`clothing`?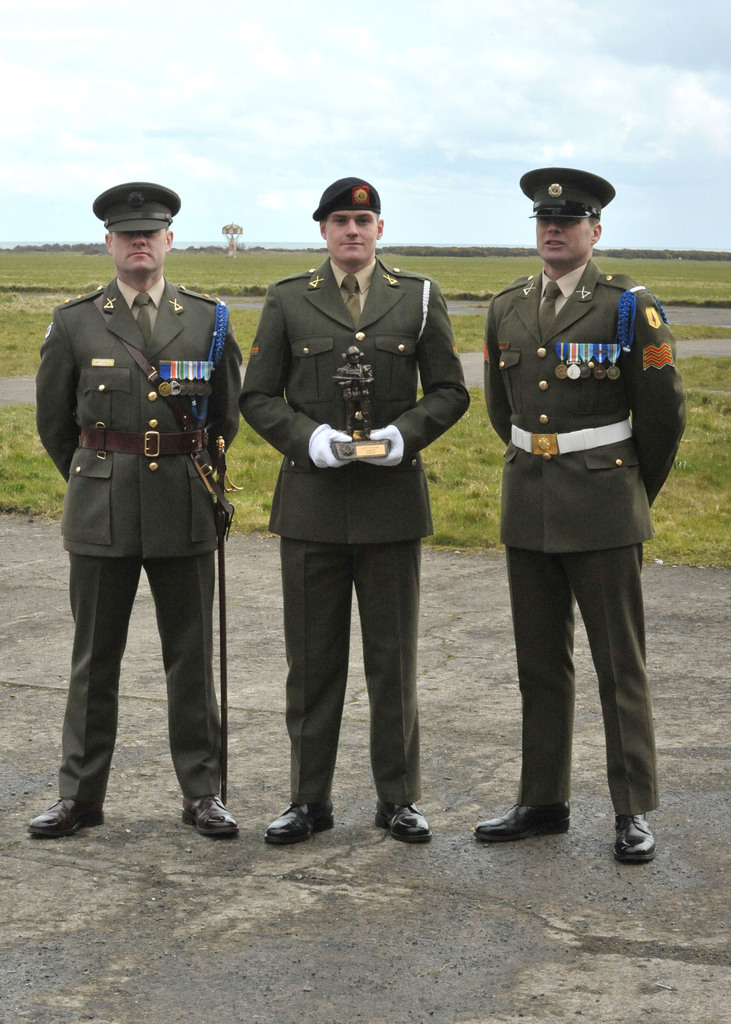
241 254 470 805
